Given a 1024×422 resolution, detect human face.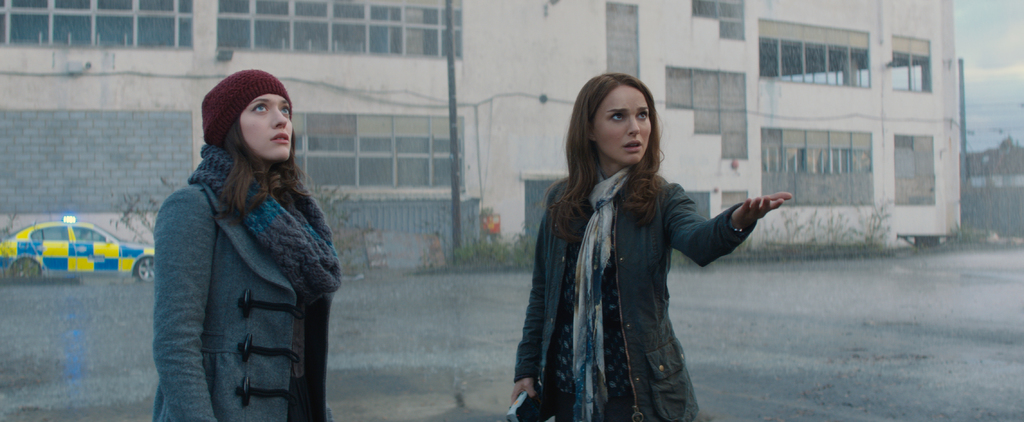
detection(244, 90, 295, 161).
